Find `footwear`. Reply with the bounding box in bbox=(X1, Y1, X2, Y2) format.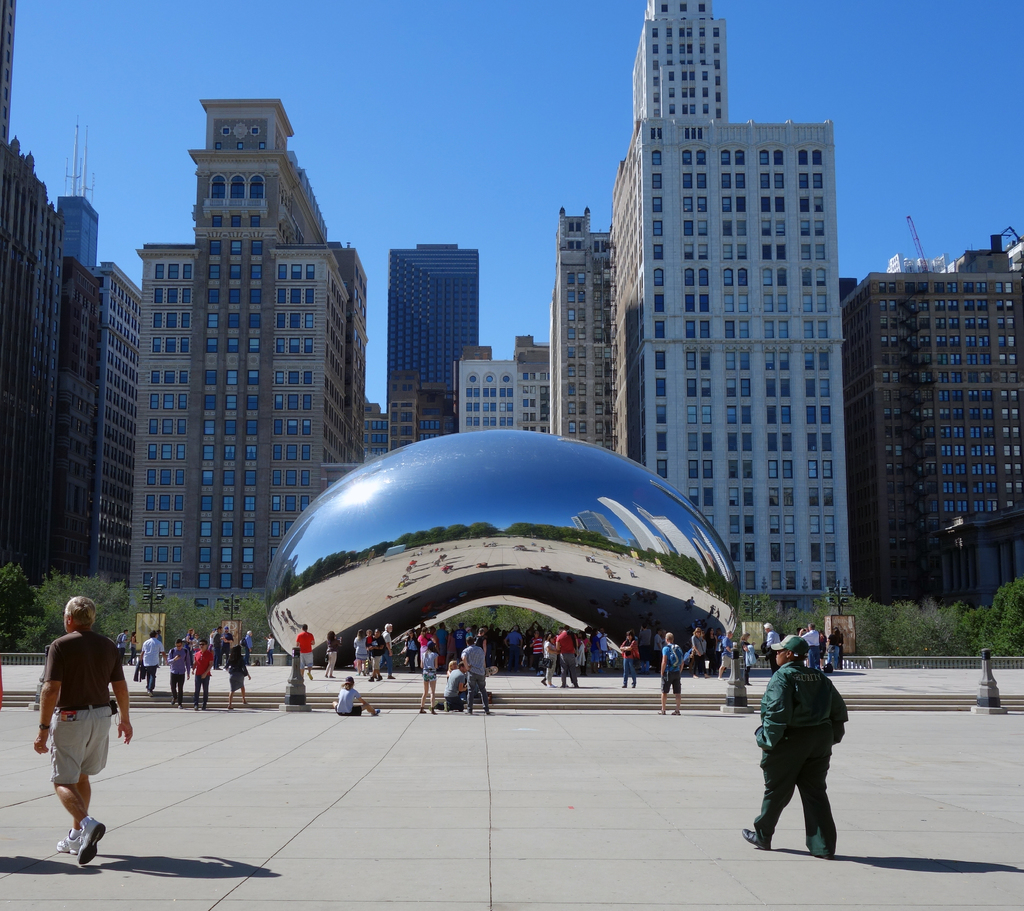
bbox=(659, 708, 667, 717).
